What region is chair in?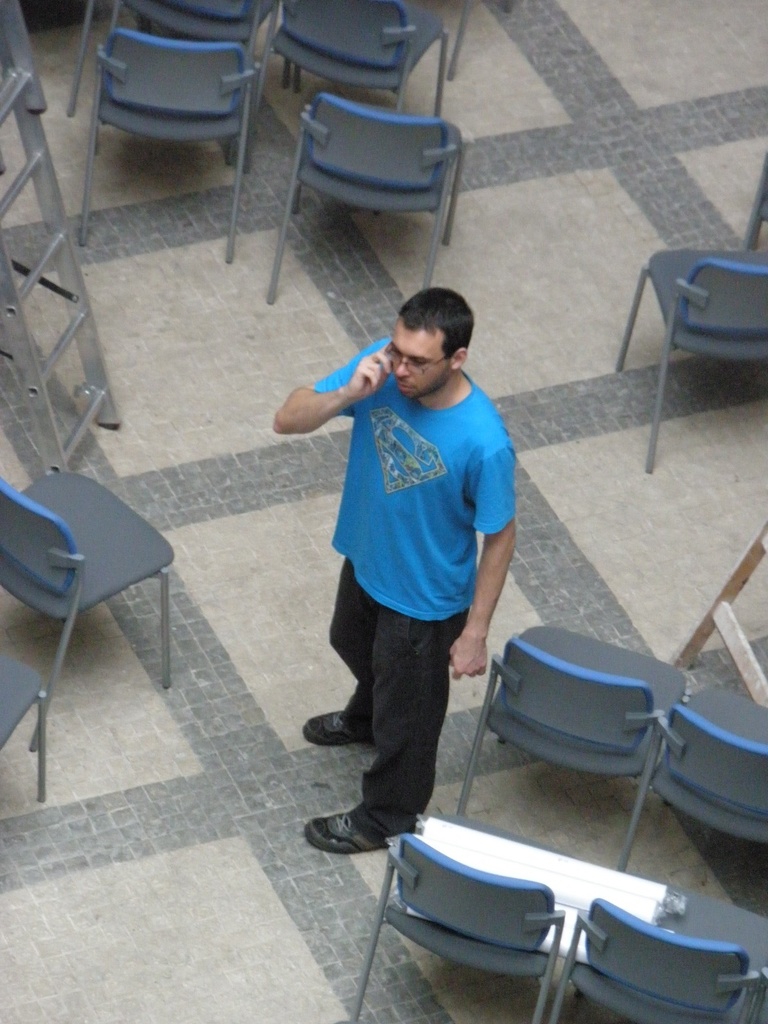
left=548, top=875, right=767, bottom=1023.
